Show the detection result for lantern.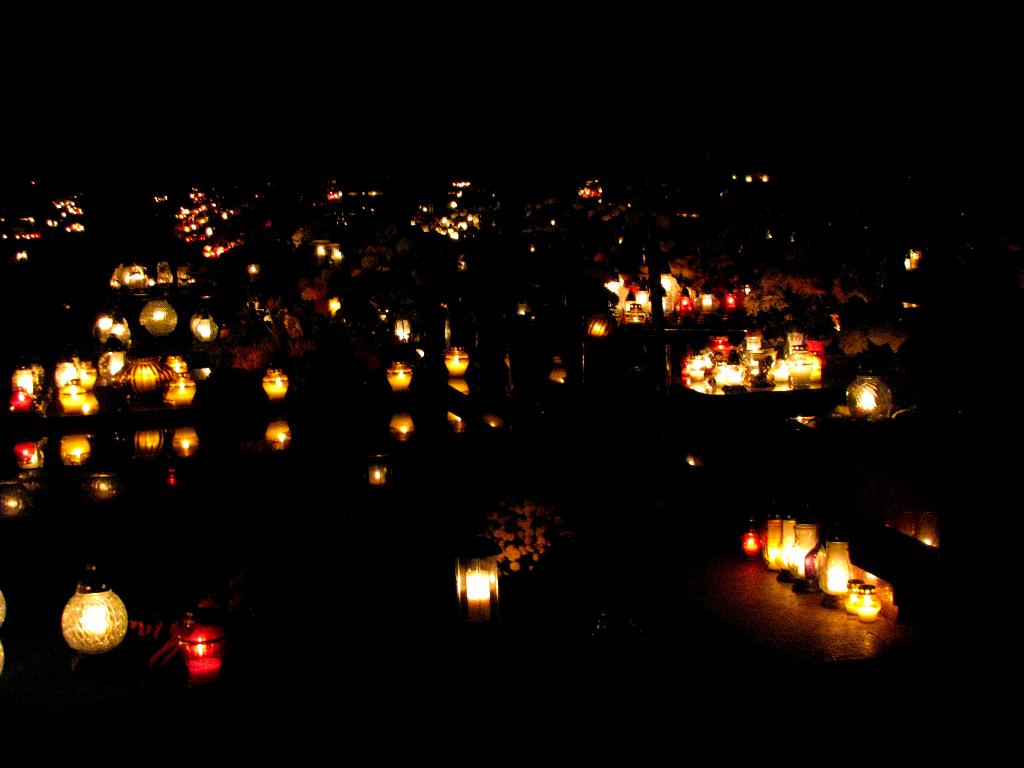
185,617,225,675.
